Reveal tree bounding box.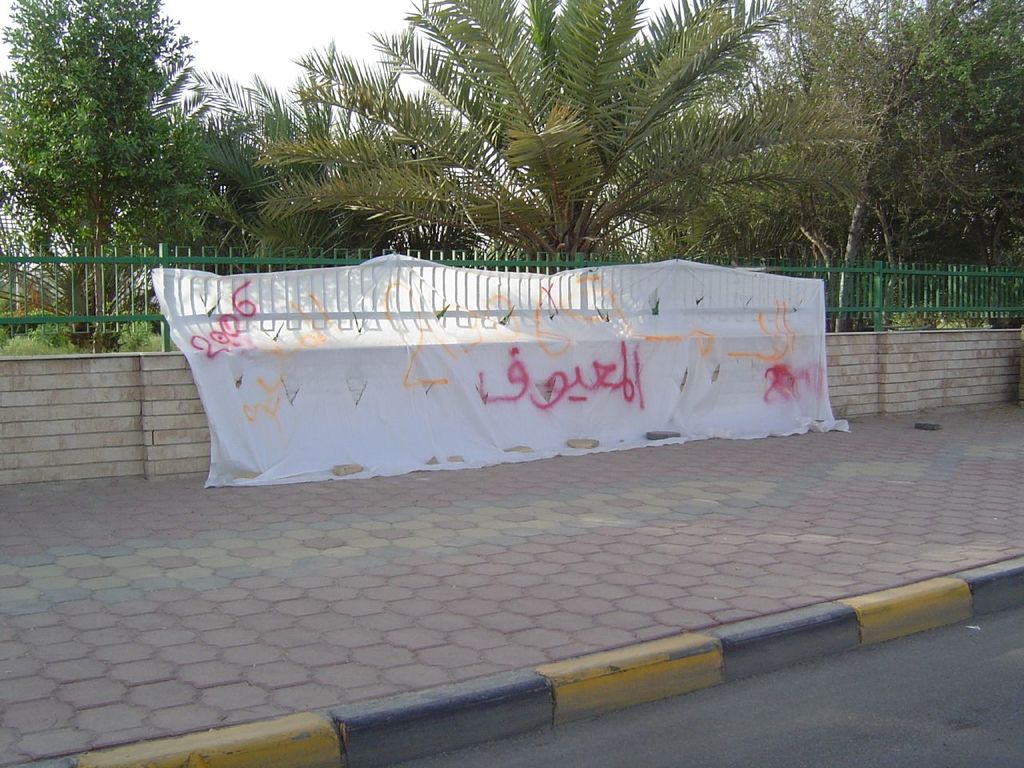
Revealed: detection(797, 0, 1023, 318).
